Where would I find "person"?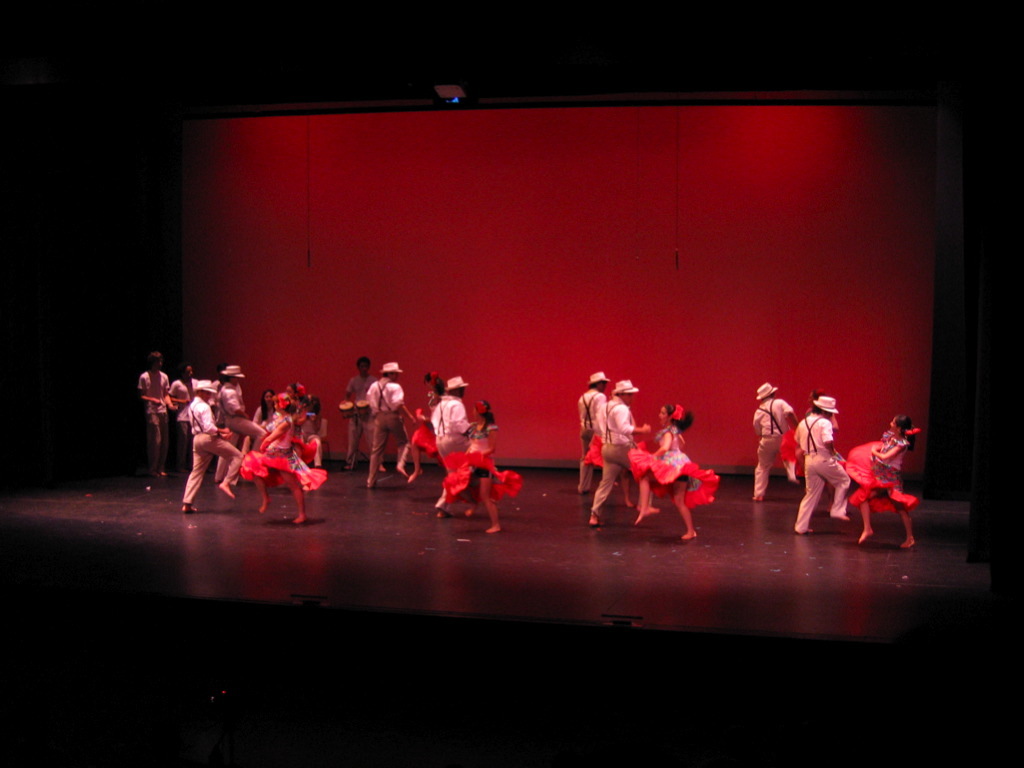
At box(179, 366, 200, 479).
